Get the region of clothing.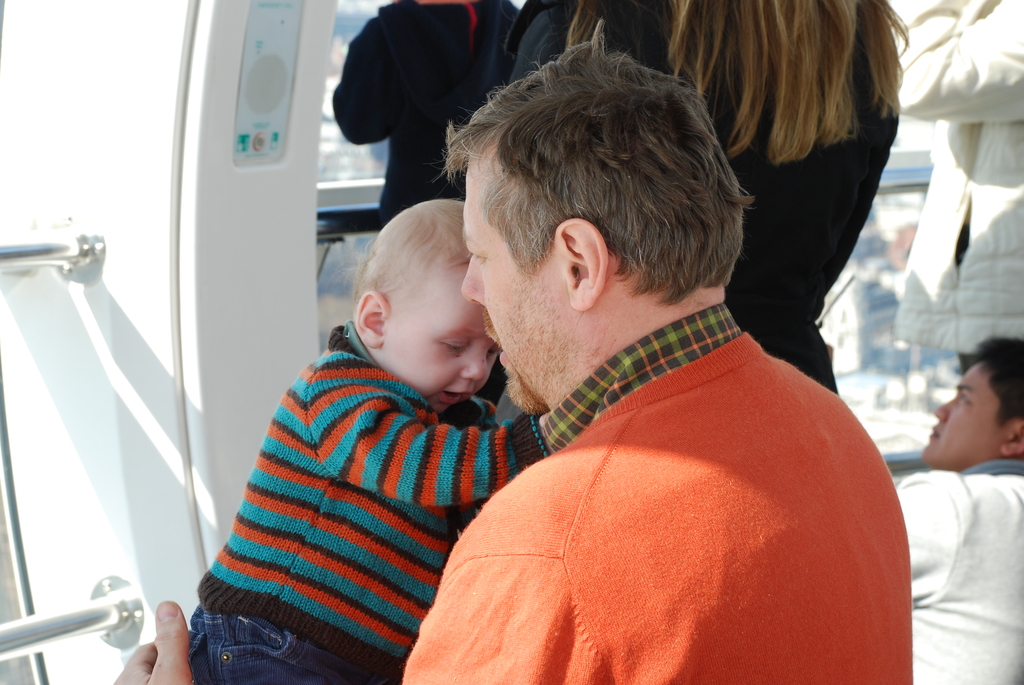
(x1=397, y1=302, x2=915, y2=684).
